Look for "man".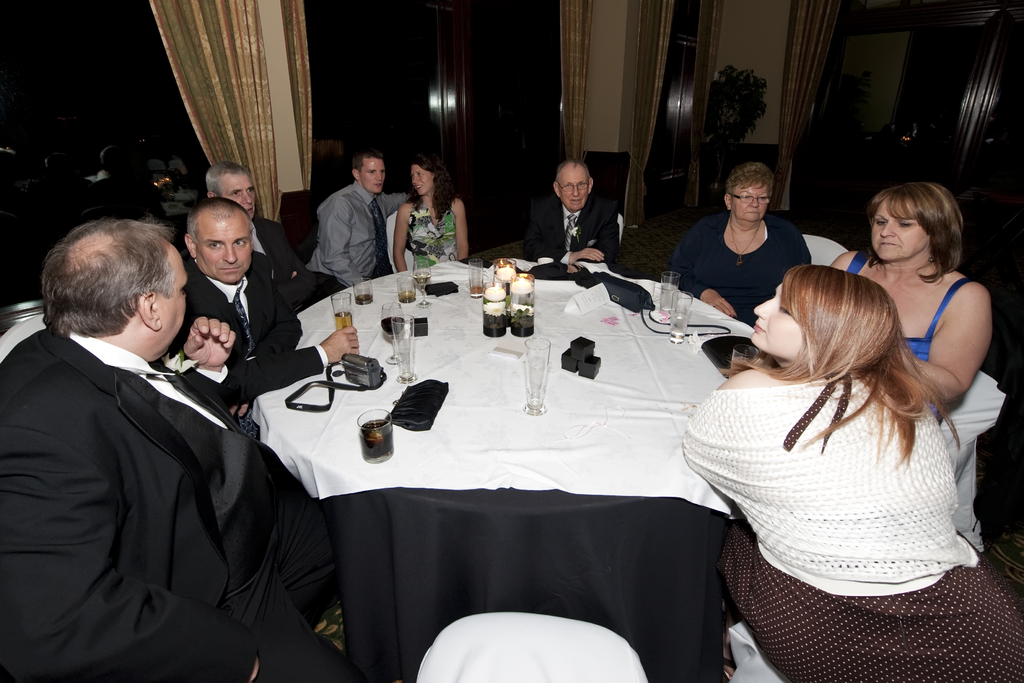
Found: x1=307 y1=149 x2=416 y2=297.
